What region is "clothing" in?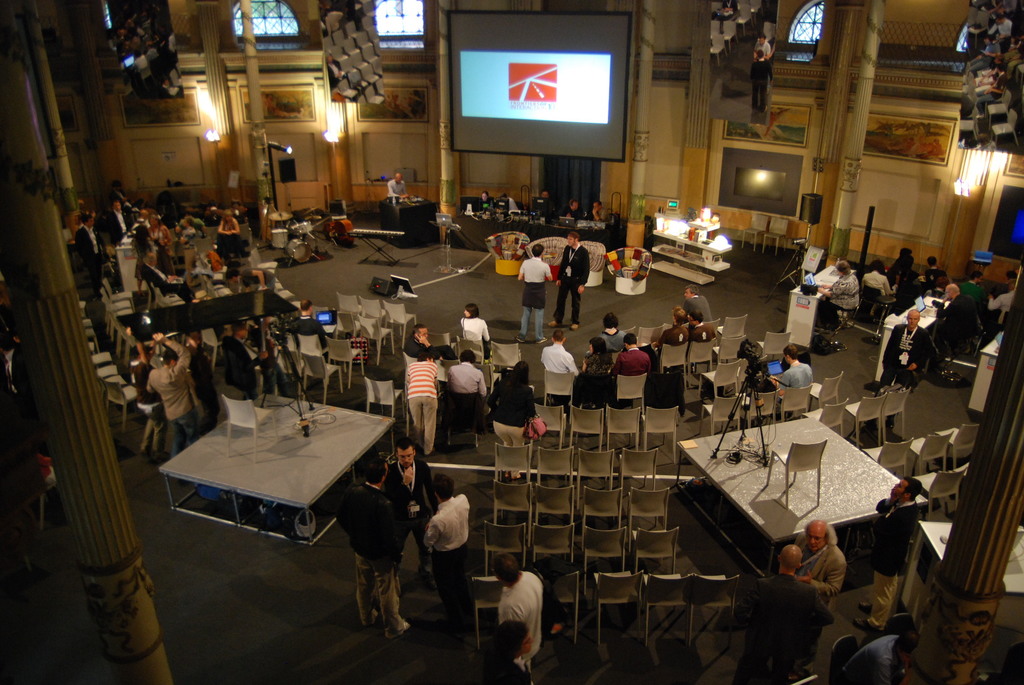
{"left": 423, "top": 498, "right": 474, "bottom": 620}.
